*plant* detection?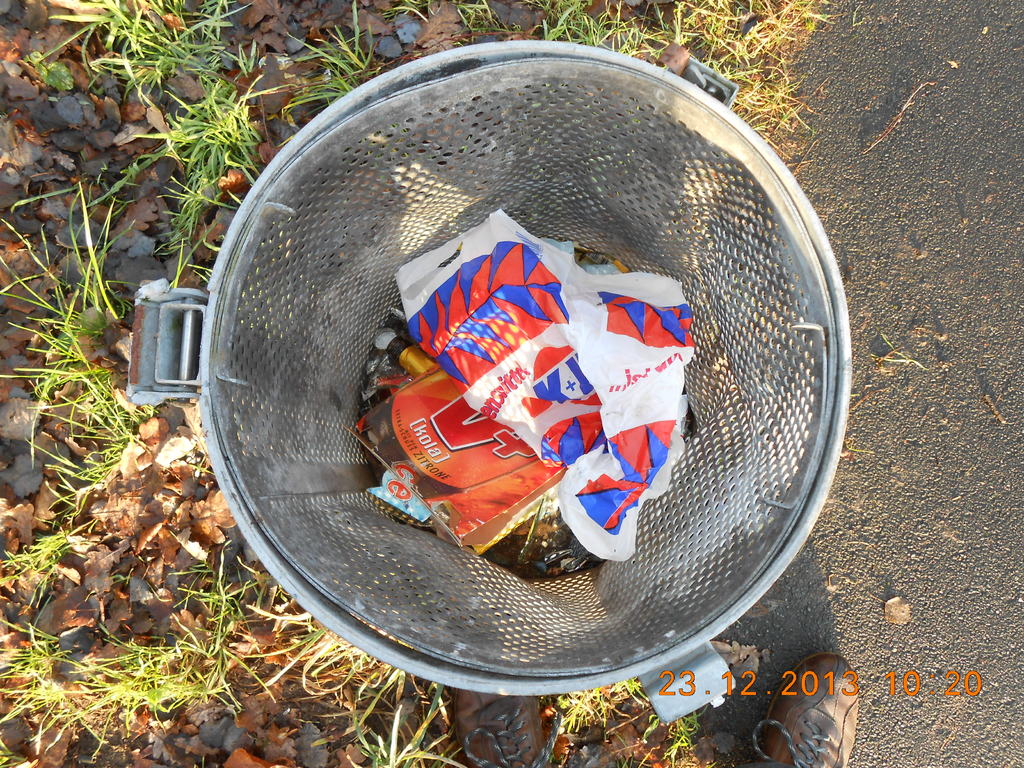
(532, 0, 596, 45)
